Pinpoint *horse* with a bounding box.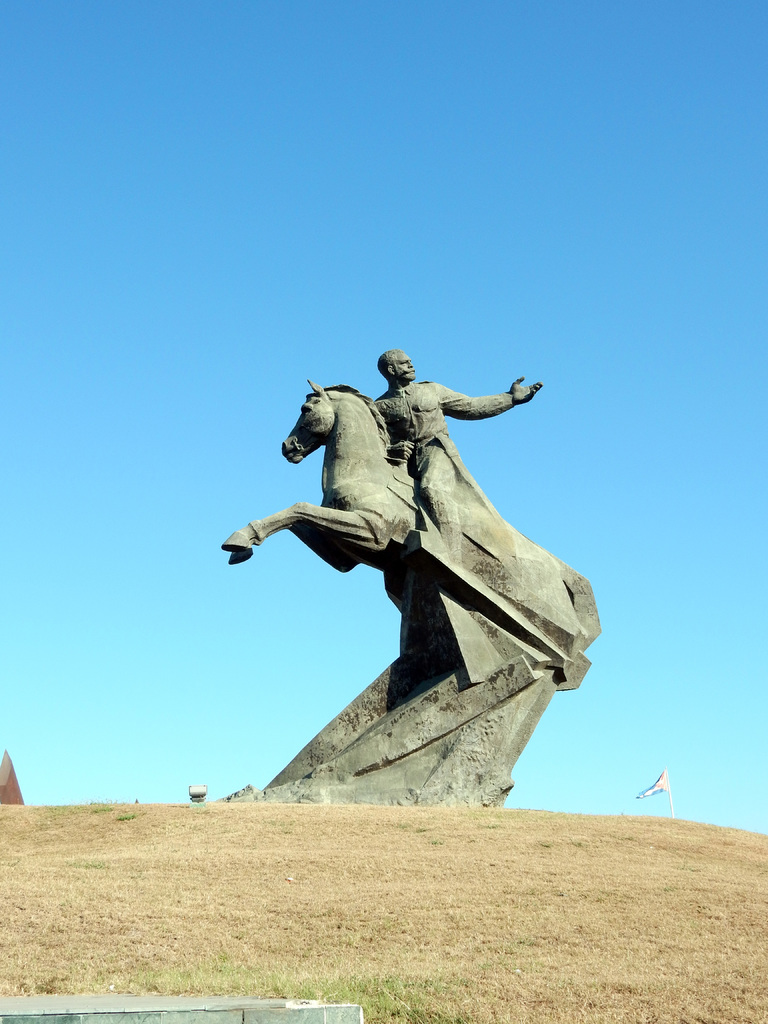
{"left": 217, "top": 377, "right": 607, "bottom": 691}.
